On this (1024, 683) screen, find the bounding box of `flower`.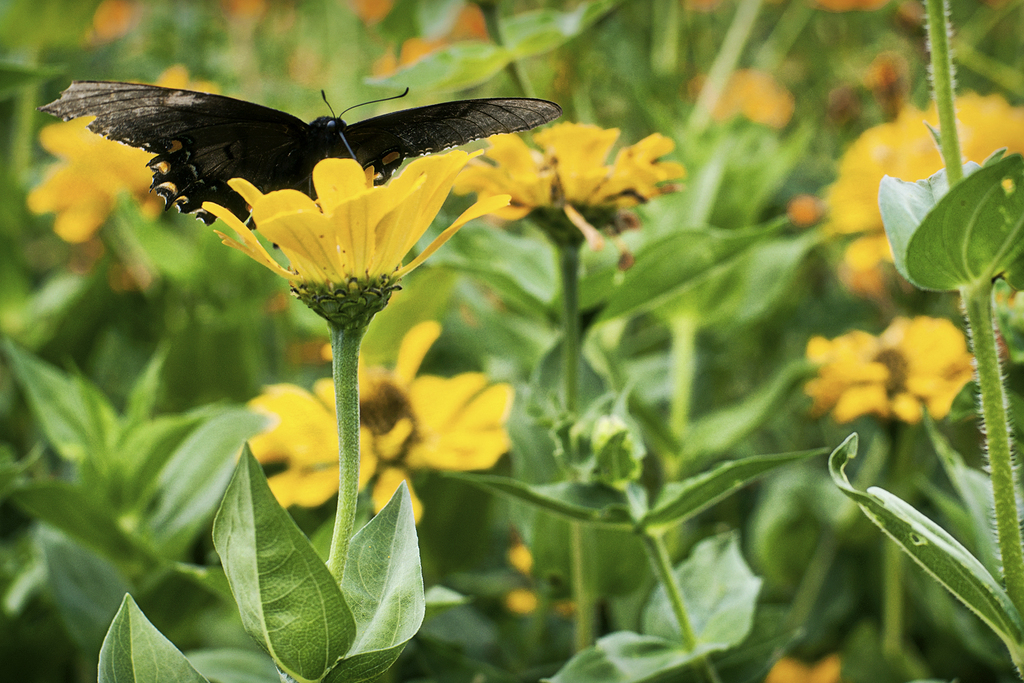
Bounding box: box=[452, 118, 675, 236].
